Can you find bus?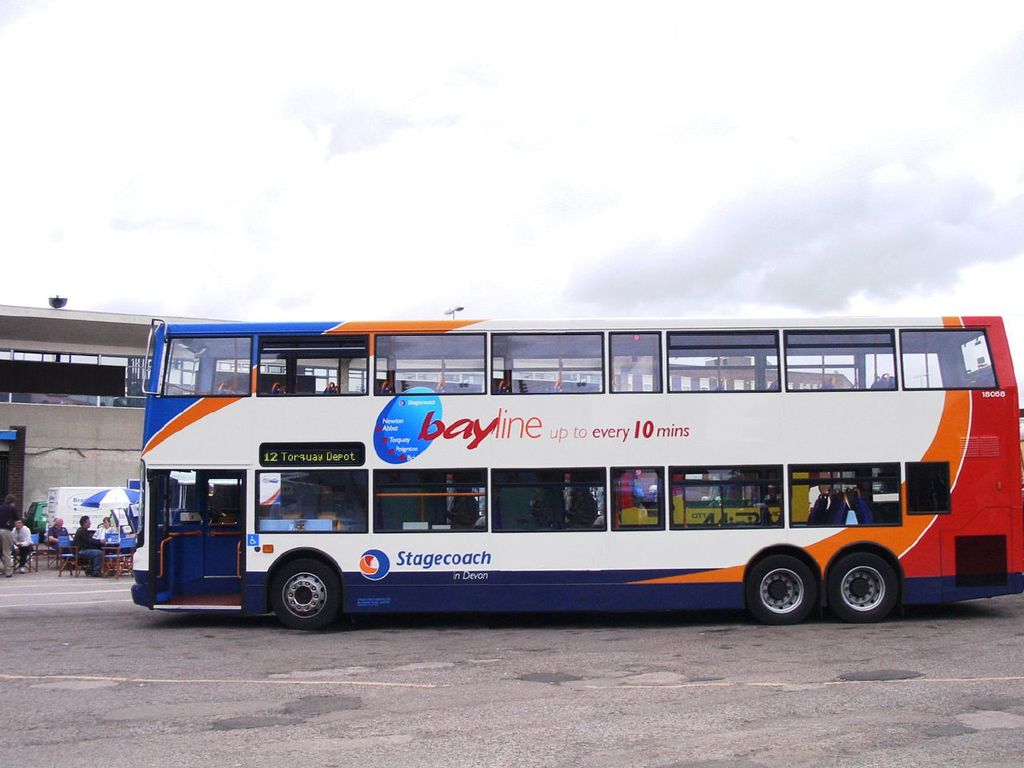
Yes, bounding box: bbox=(126, 314, 1023, 624).
